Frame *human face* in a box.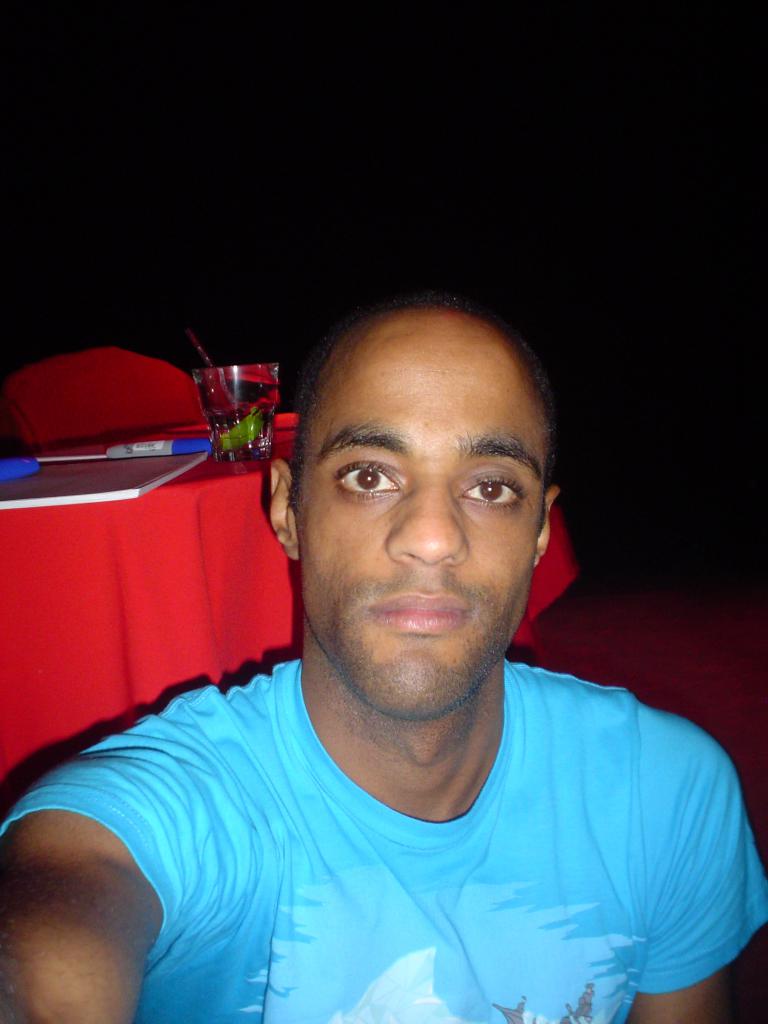
Rect(294, 317, 546, 730).
